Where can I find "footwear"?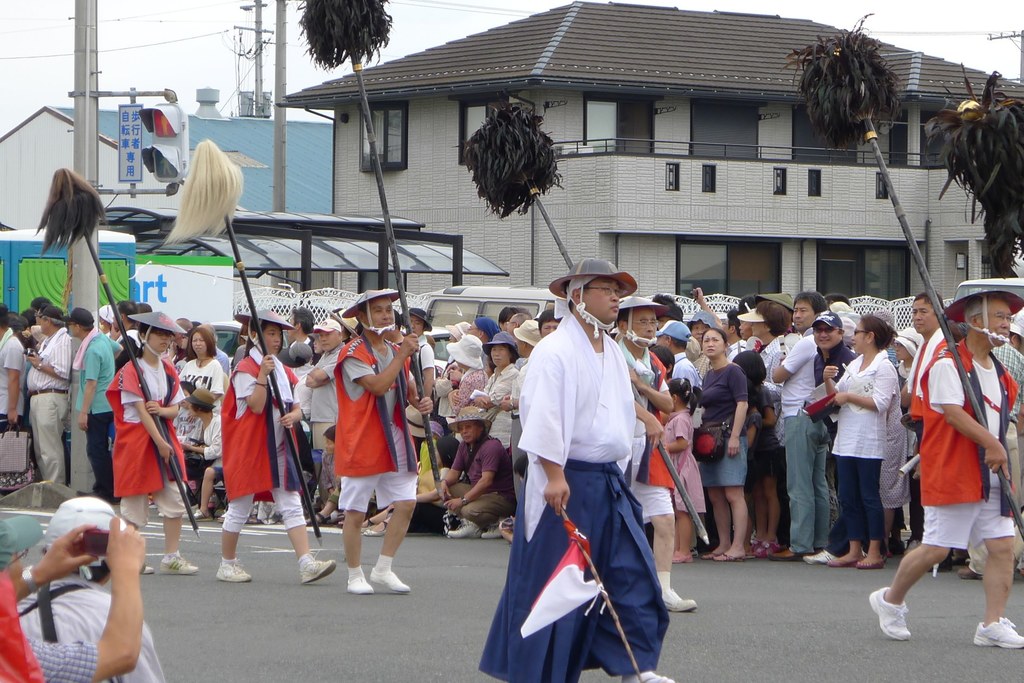
You can find it at (670, 546, 694, 563).
